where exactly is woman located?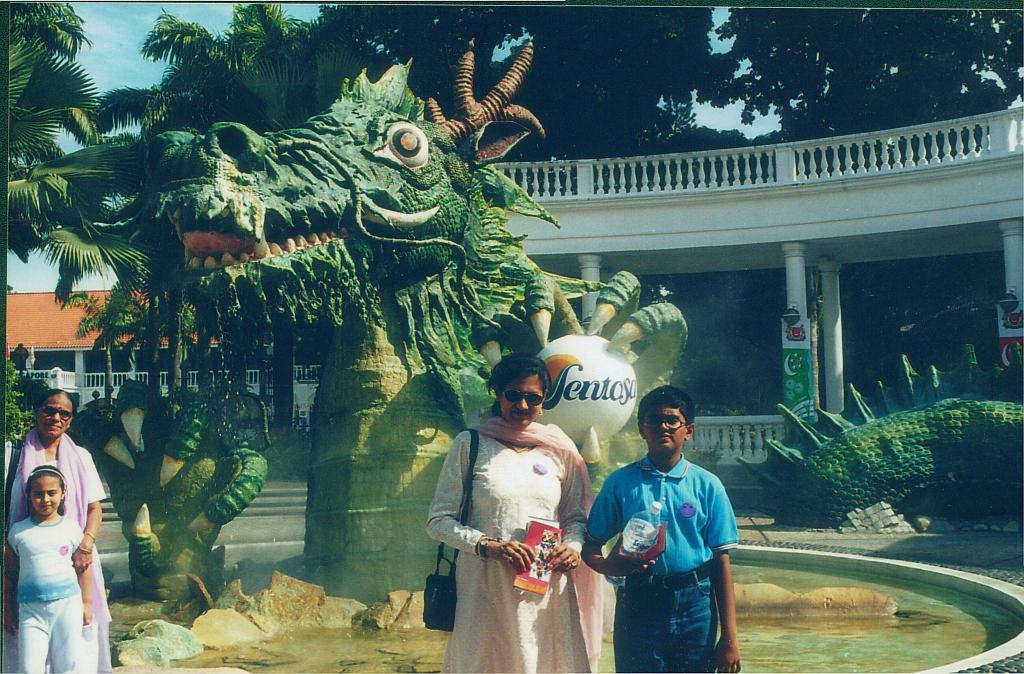
Its bounding box is crop(422, 351, 607, 668).
